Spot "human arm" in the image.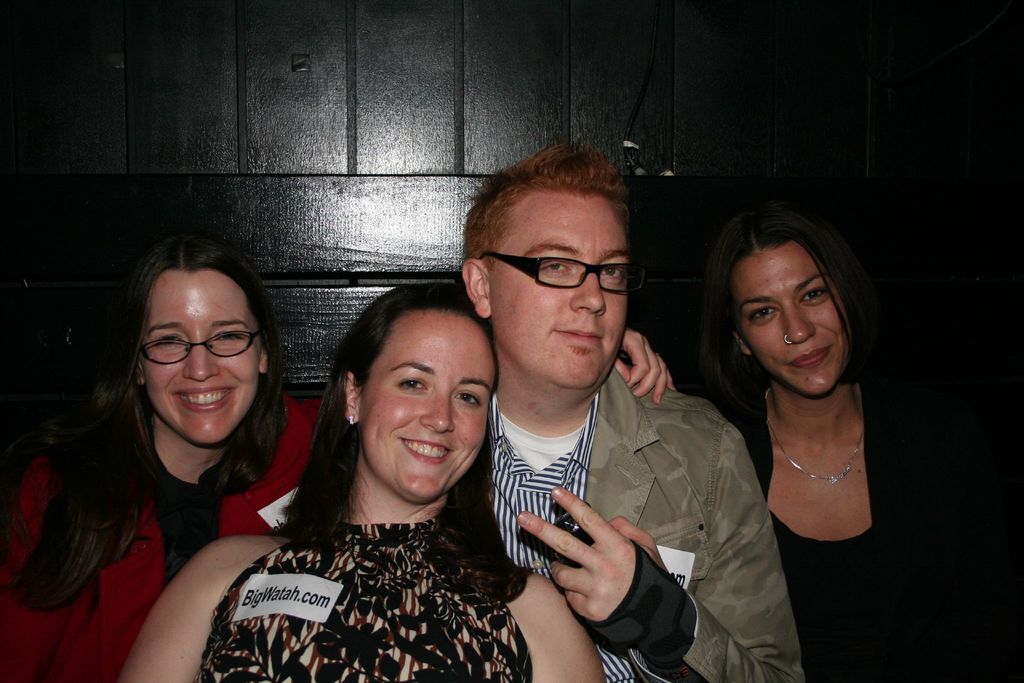
"human arm" found at select_region(516, 424, 807, 682).
